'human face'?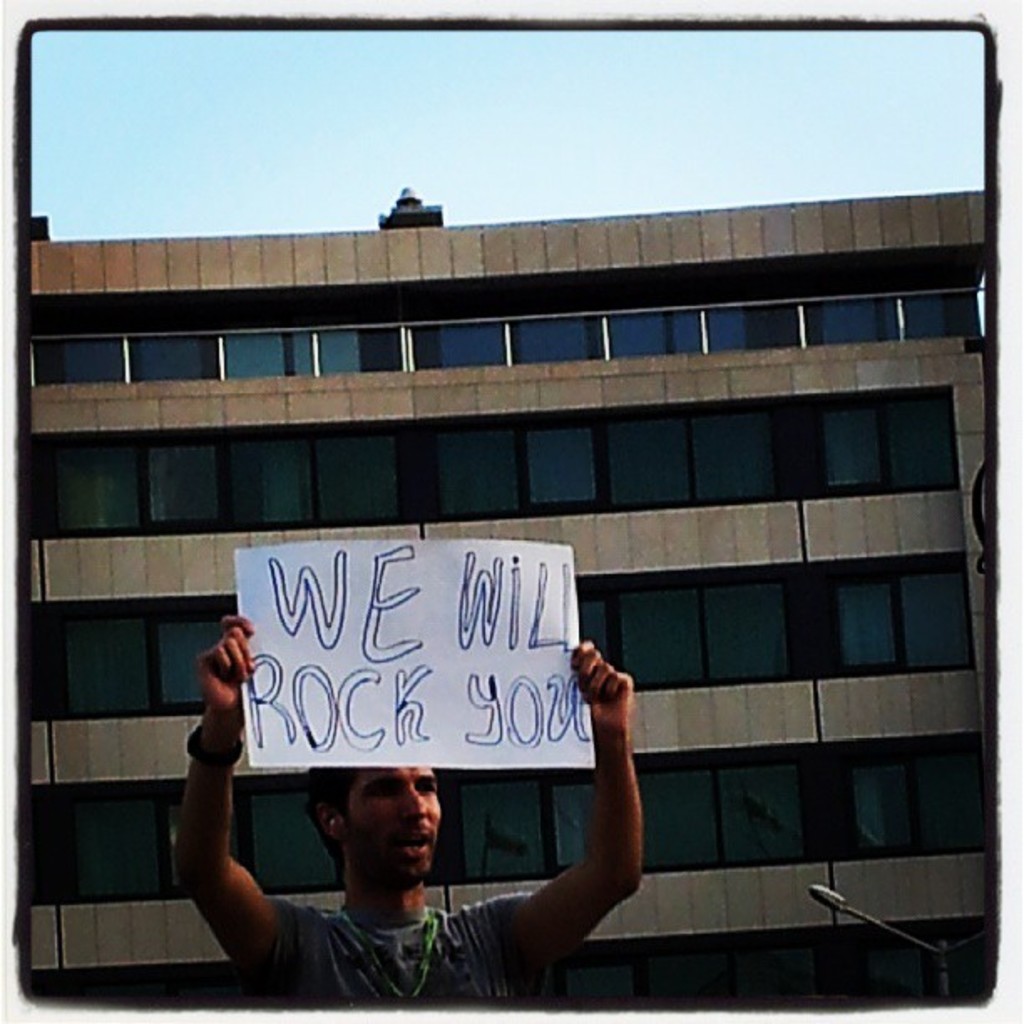
left=345, top=763, right=445, bottom=887
